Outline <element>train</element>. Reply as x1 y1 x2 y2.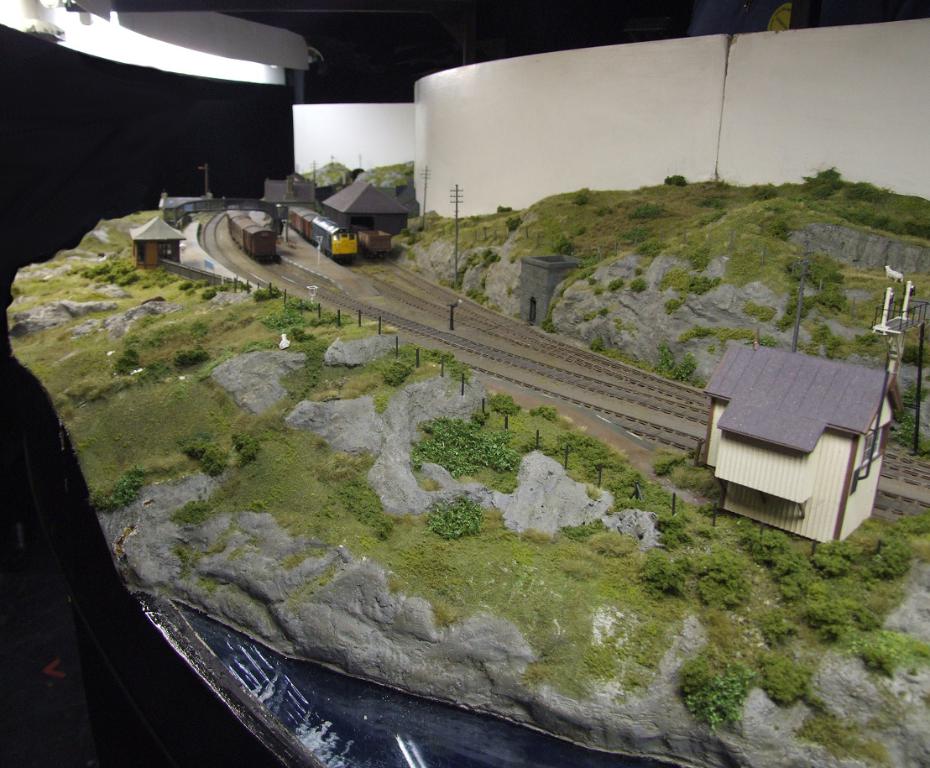
290 207 355 253.
